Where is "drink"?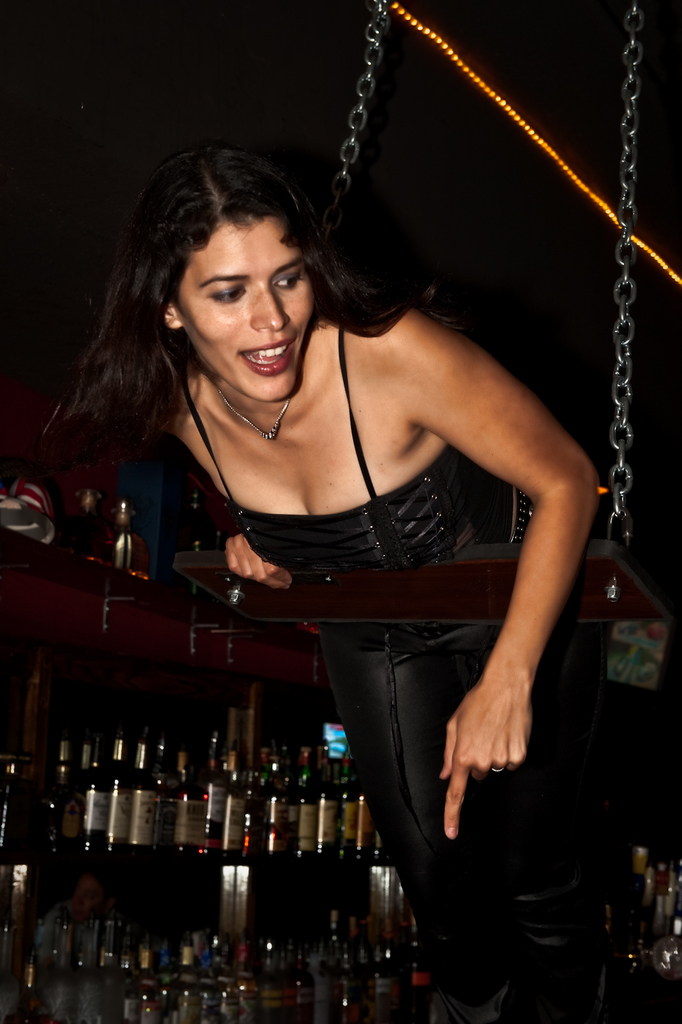
region(182, 937, 201, 1023).
